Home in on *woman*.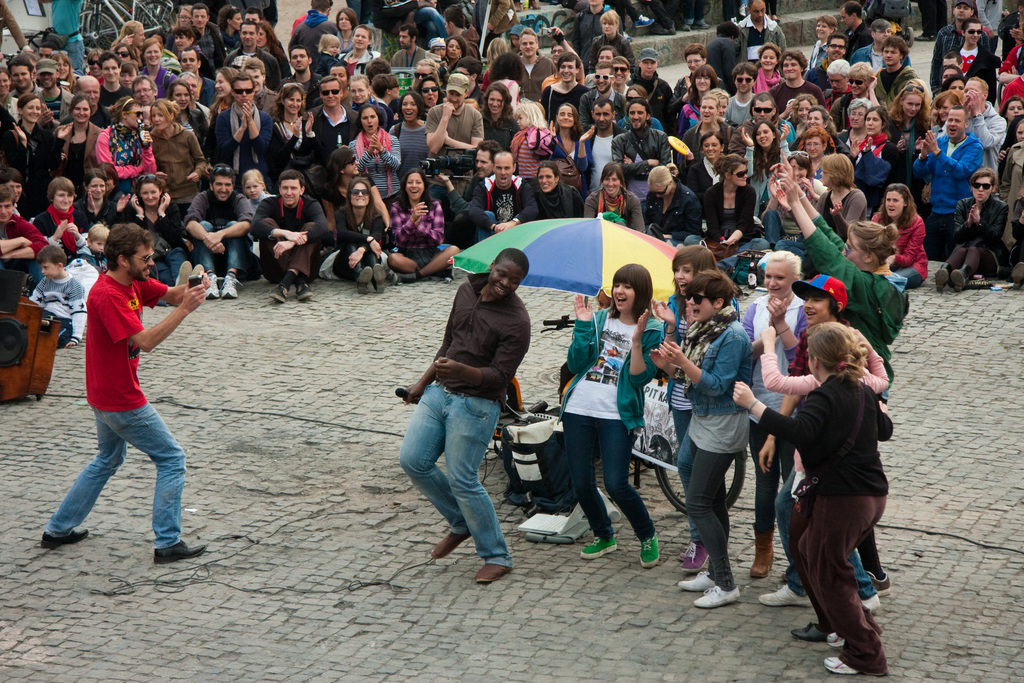
Homed in at bbox=[761, 155, 832, 245].
